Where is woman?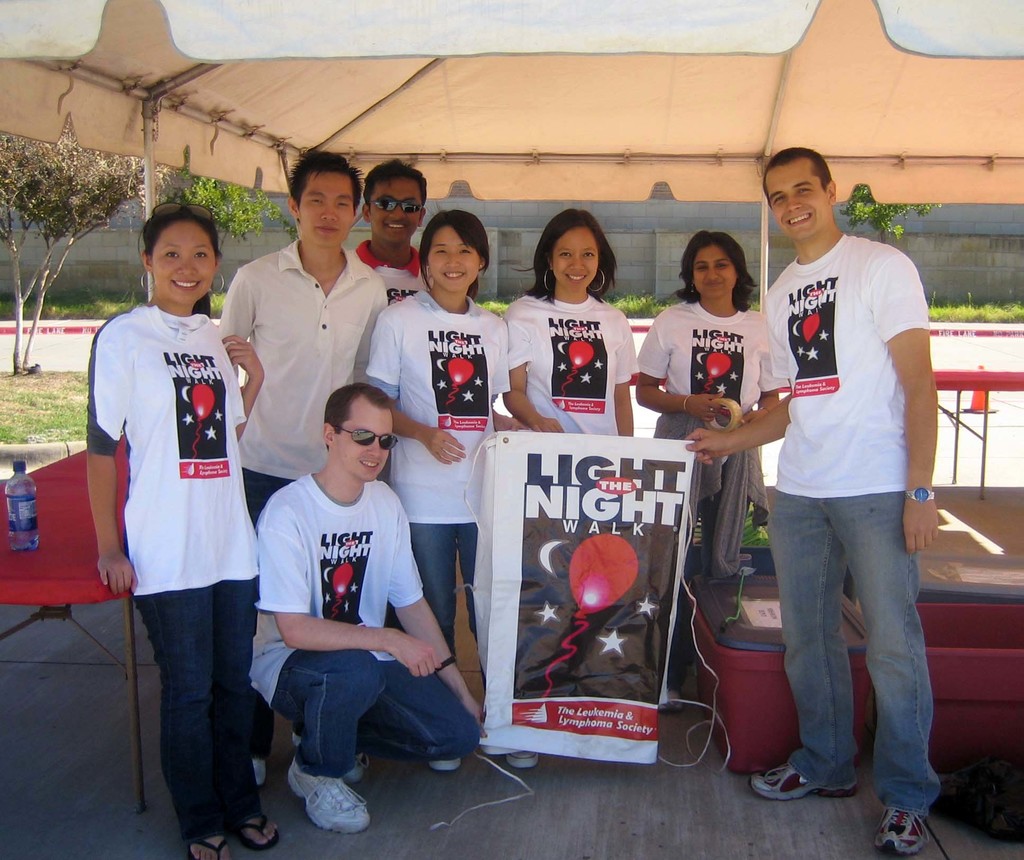
362:208:538:777.
